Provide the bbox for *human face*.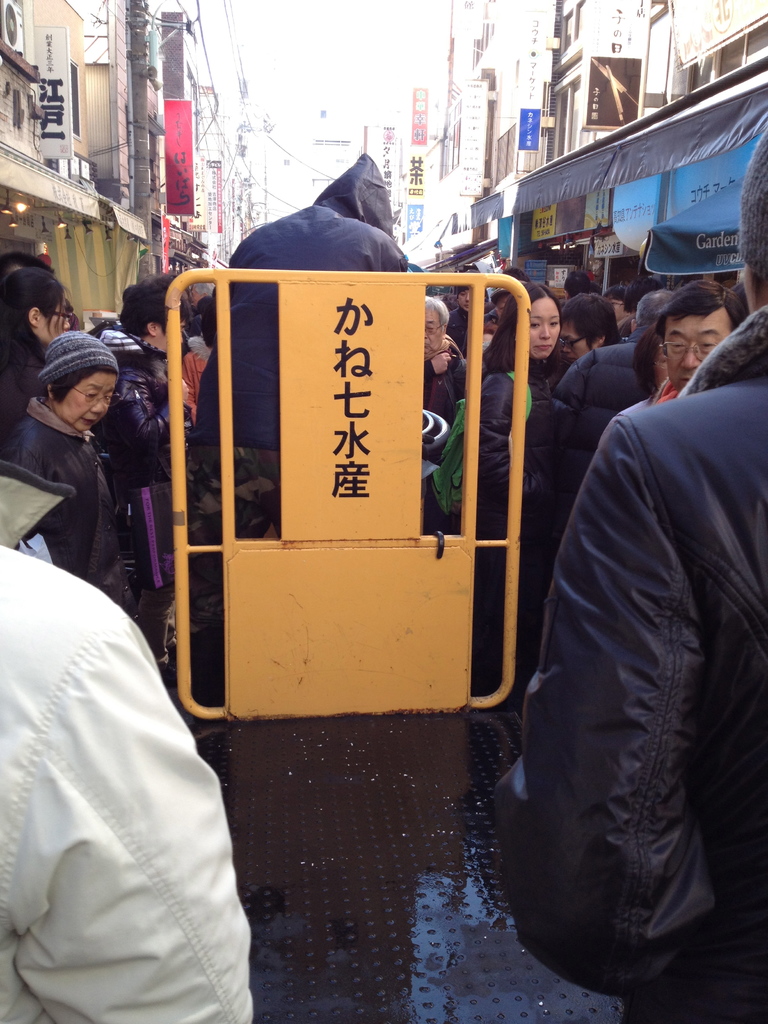
left=56, top=368, right=117, bottom=432.
